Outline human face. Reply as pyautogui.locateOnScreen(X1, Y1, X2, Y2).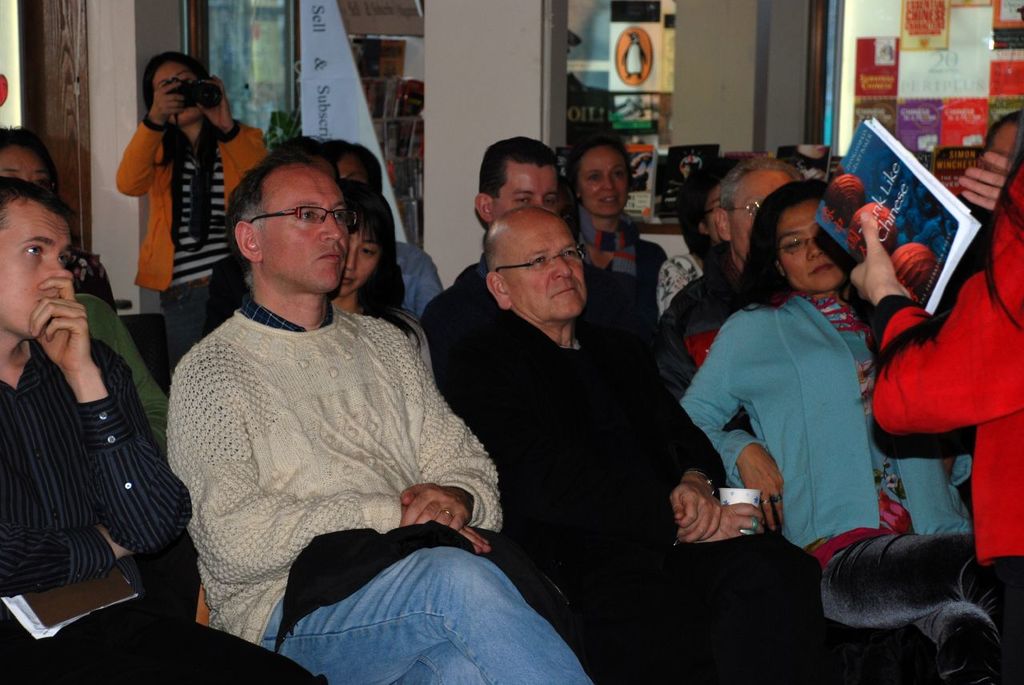
pyautogui.locateOnScreen(2, 146, 50, 186).
